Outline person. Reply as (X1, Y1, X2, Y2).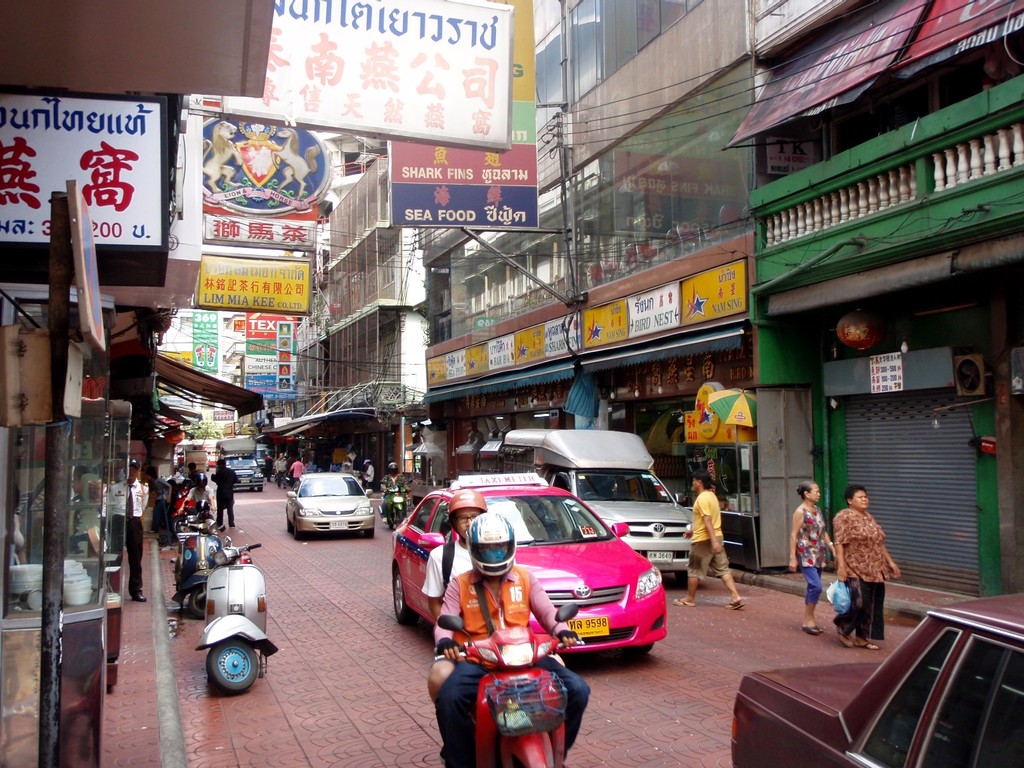
(275, 451, 297, 488).
